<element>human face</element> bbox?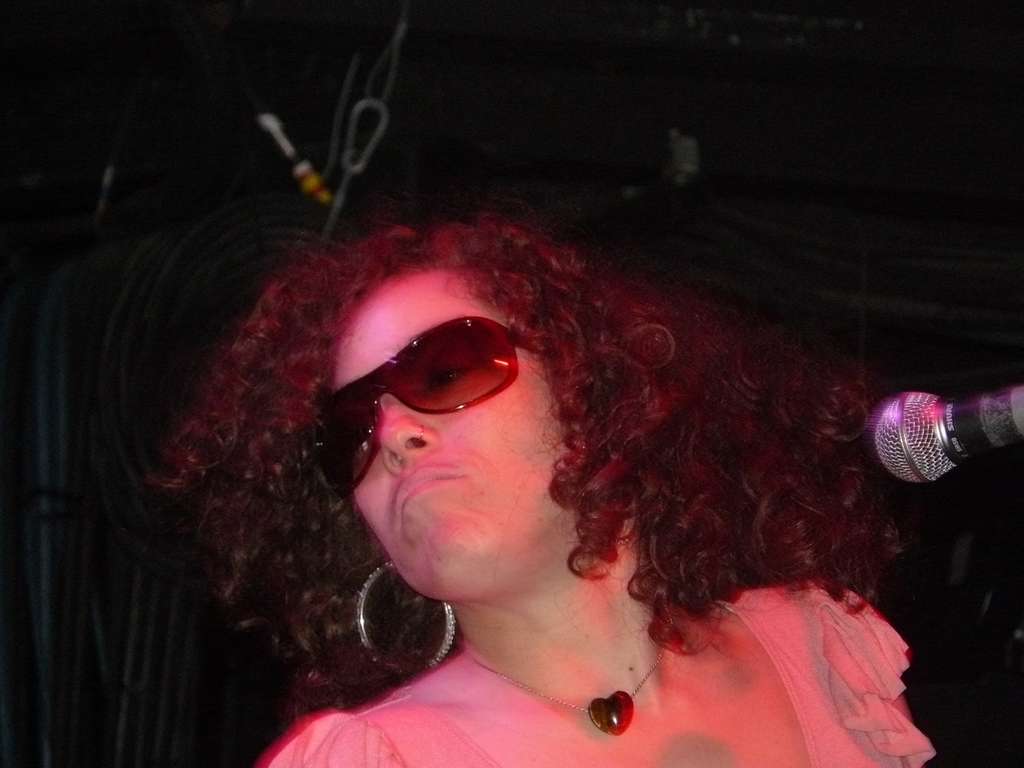
Rect(330, 266, 635, 598)
